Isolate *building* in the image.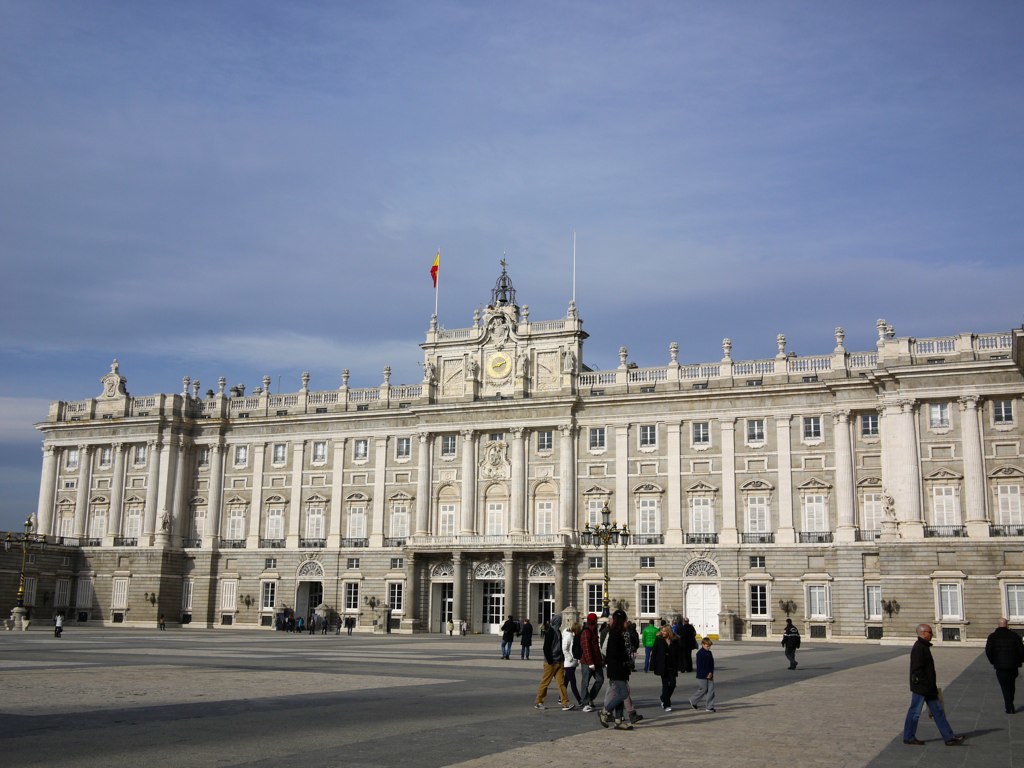
Isolated region: <box>0,249,1023,649</box>.
